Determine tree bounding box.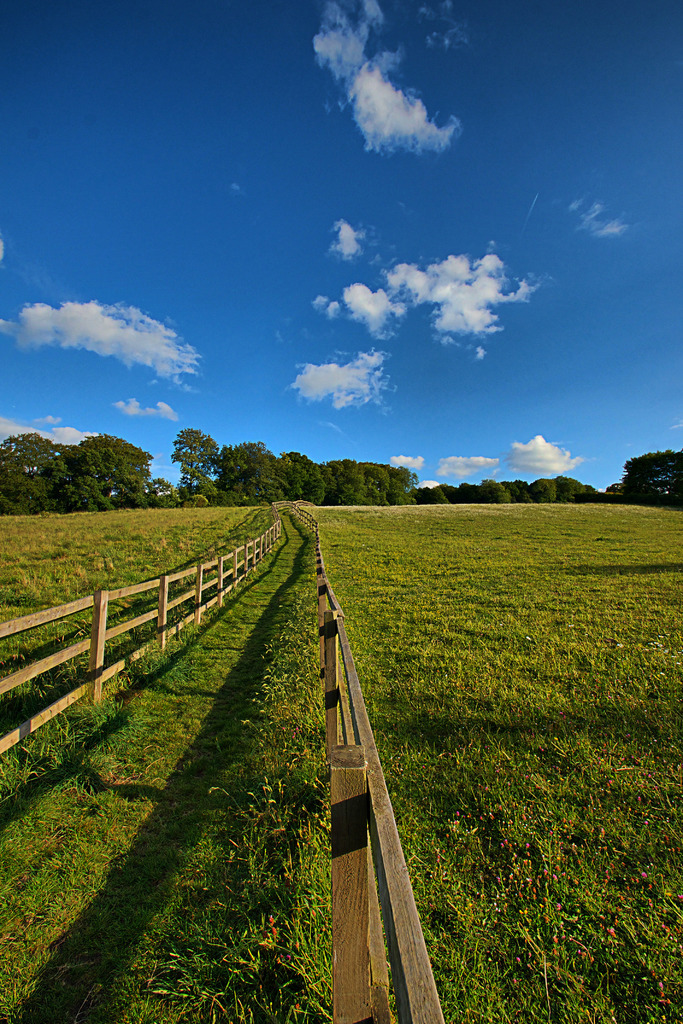
Determined: detection(0, 428, 78, 513).
